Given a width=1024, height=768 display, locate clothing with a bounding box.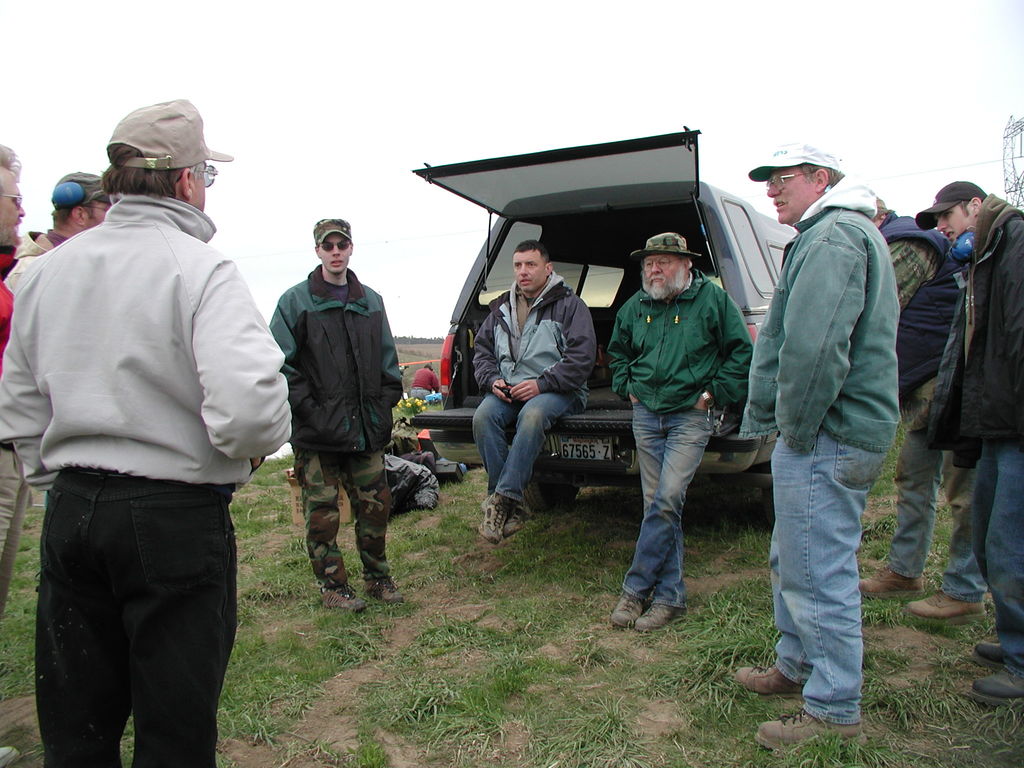
Located: [930,193,1023,675].
